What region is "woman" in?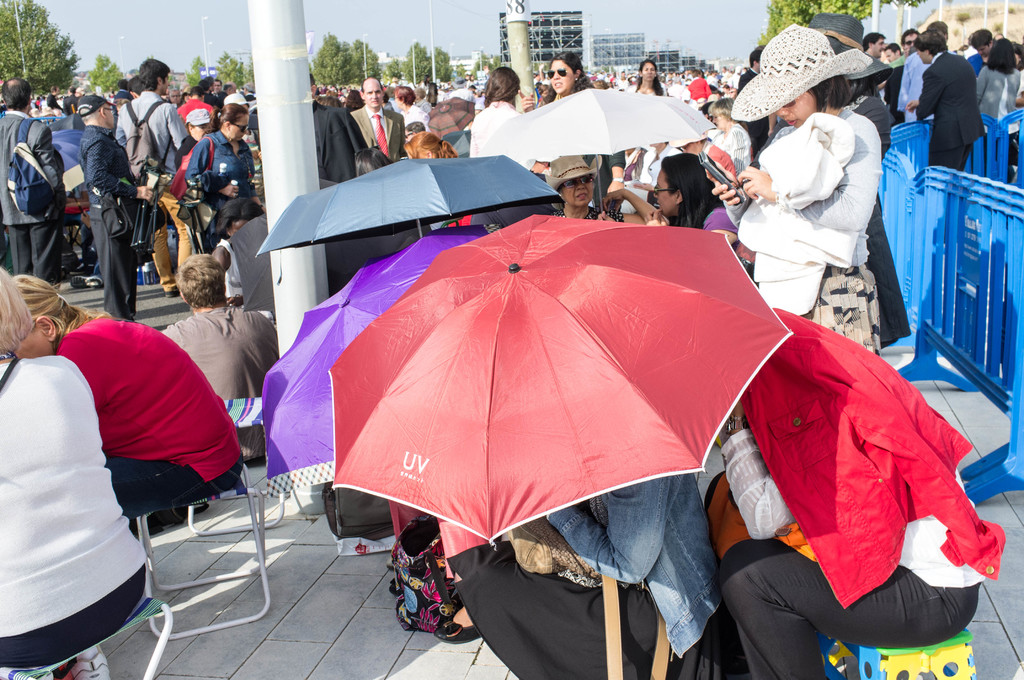
(0, 266, 148, 679).
